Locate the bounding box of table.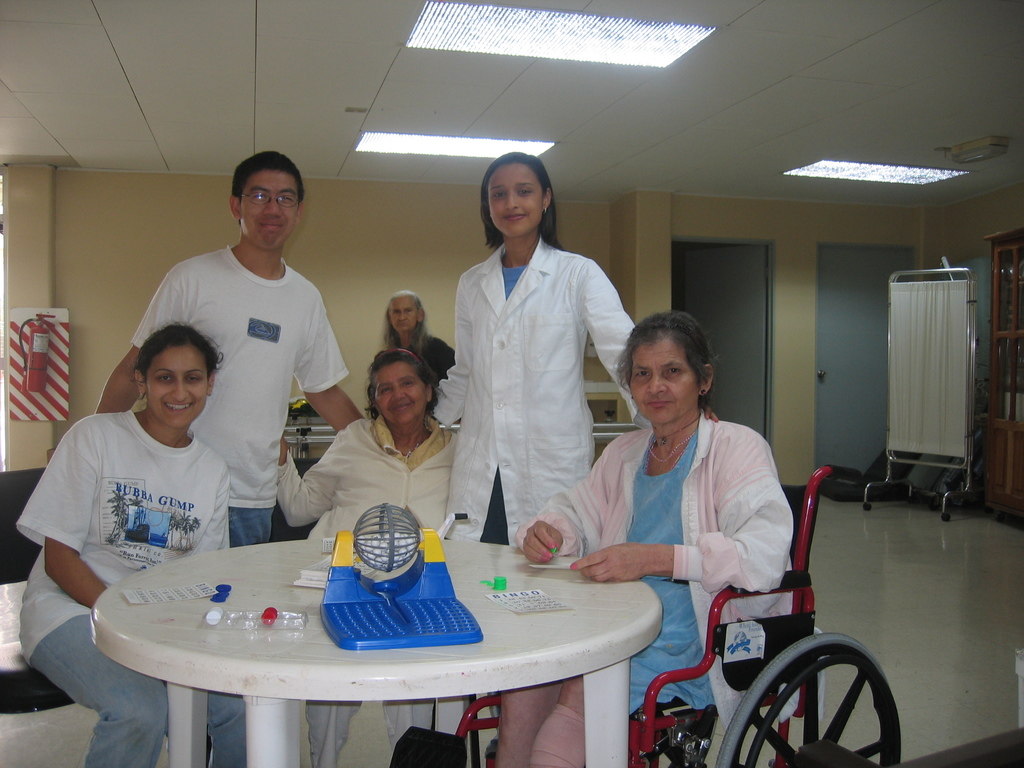
Bounding box: locate(51, 522, 716, 762).
